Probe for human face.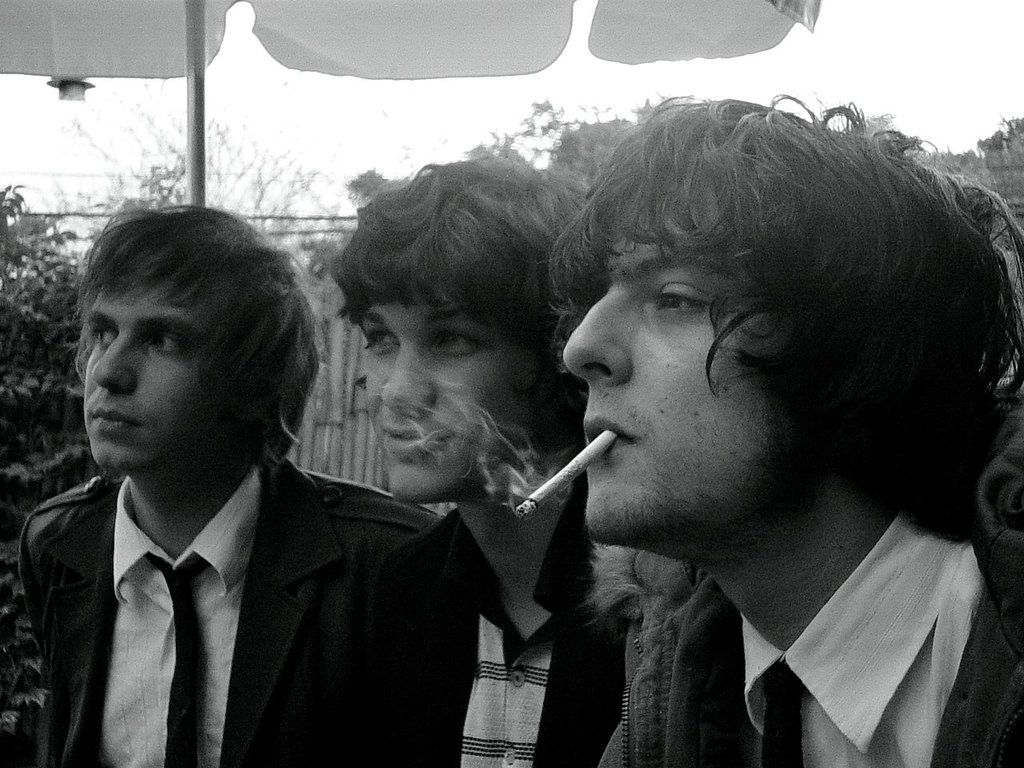
Probe result: crop(82, 283, 212, 470).
